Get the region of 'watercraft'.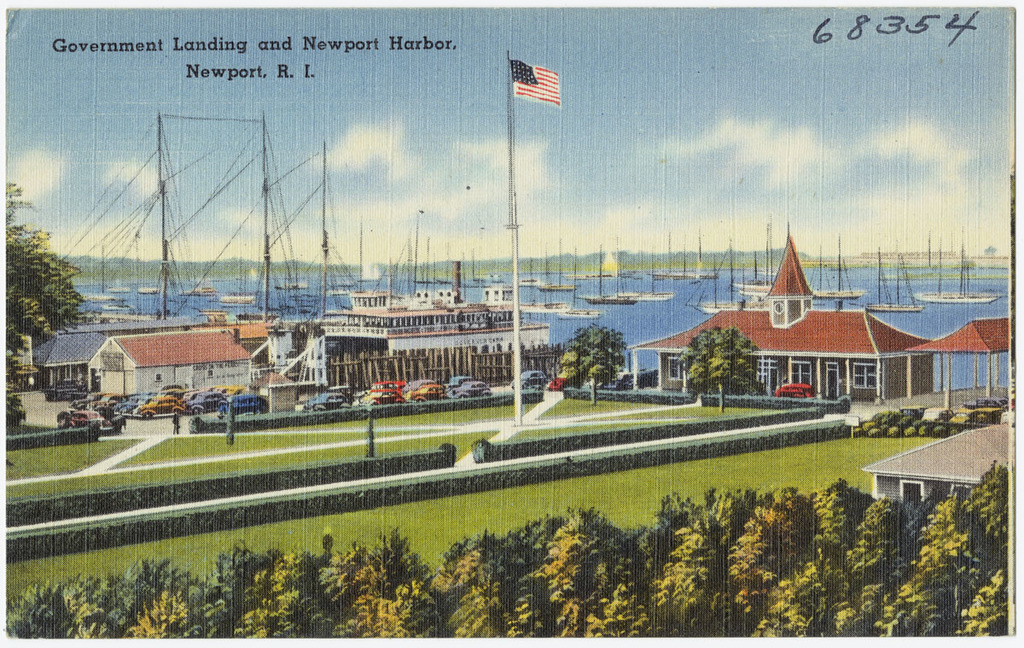
(864,260,920,308).
